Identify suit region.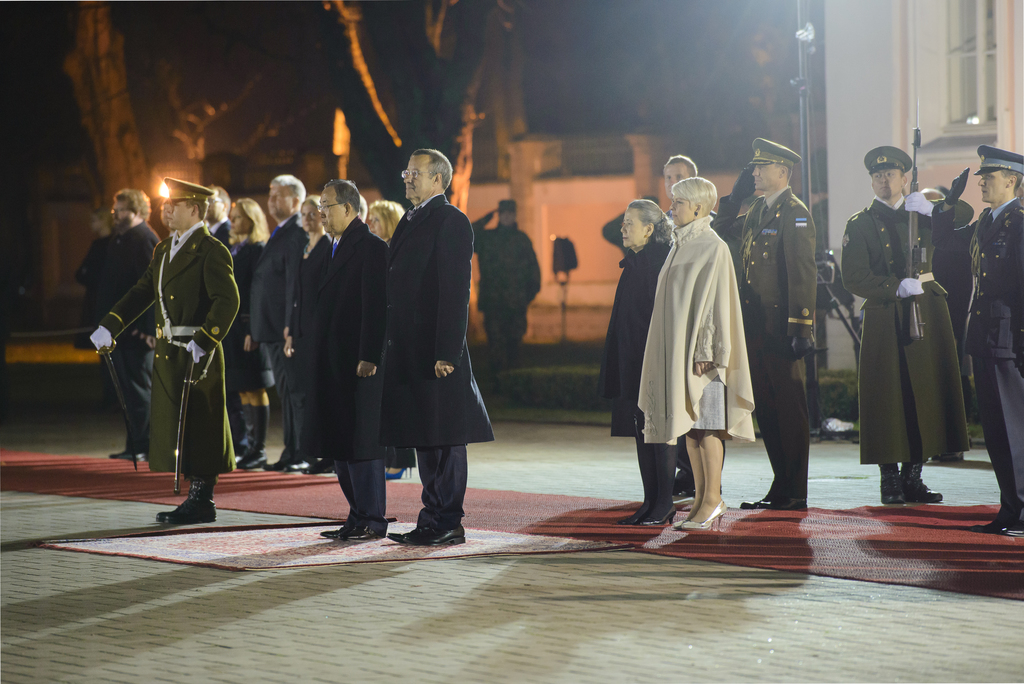
Region: x1=207, y1=217, x2=242, y2=453.
